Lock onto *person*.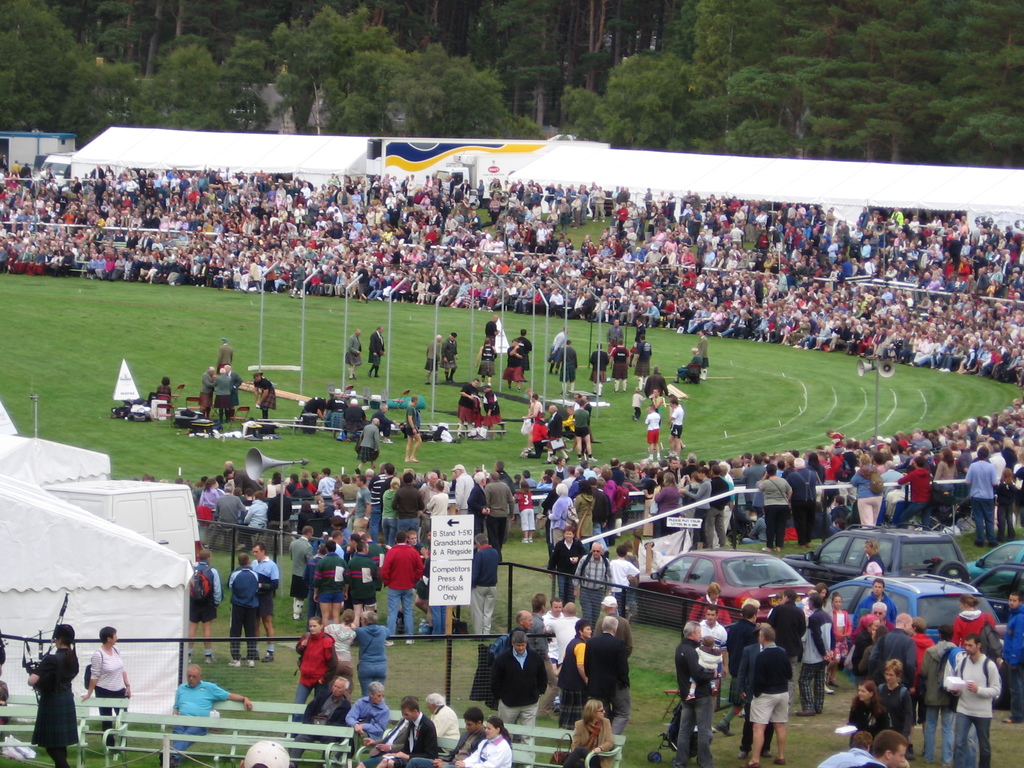
Locked: left=573, top=480, right=596, bottom=552.
